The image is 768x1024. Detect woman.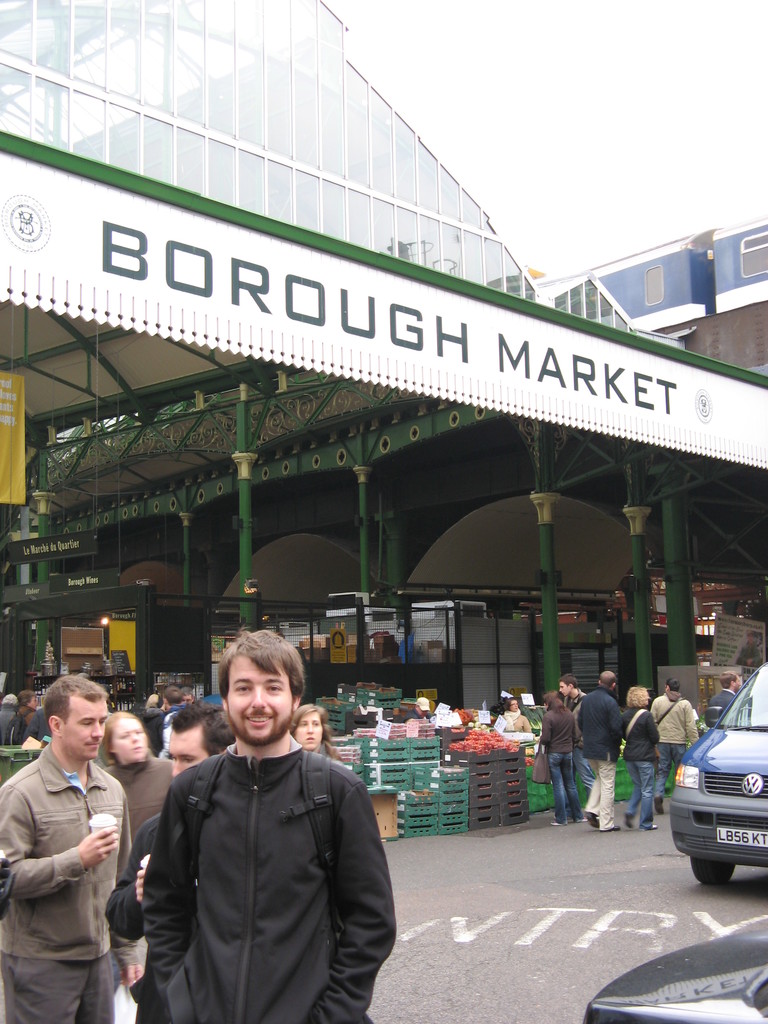
Detection: BBox(502, 698, 532, 733).
